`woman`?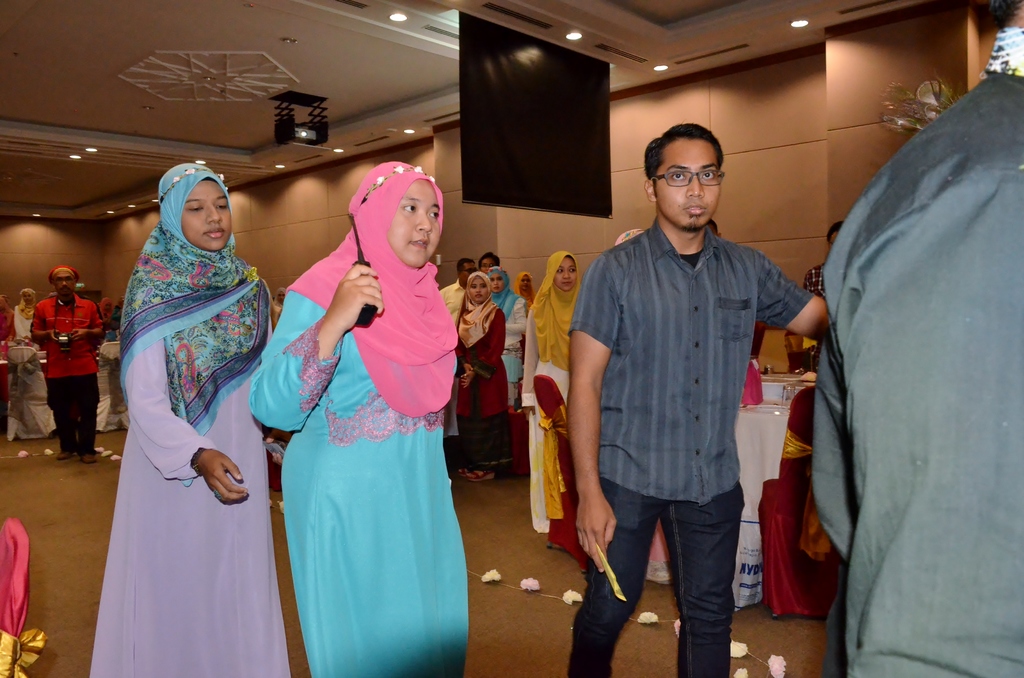
(left=522, top=255, right=584, bottom=534)
